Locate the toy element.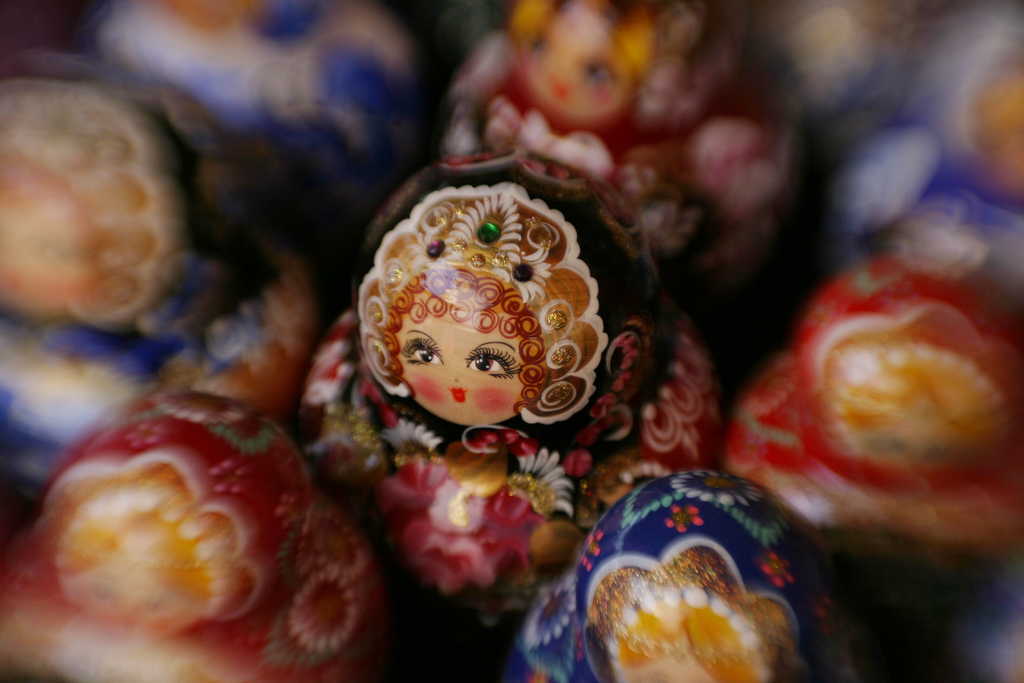
Element bbox: box=[705, 263, 1023, 555].
